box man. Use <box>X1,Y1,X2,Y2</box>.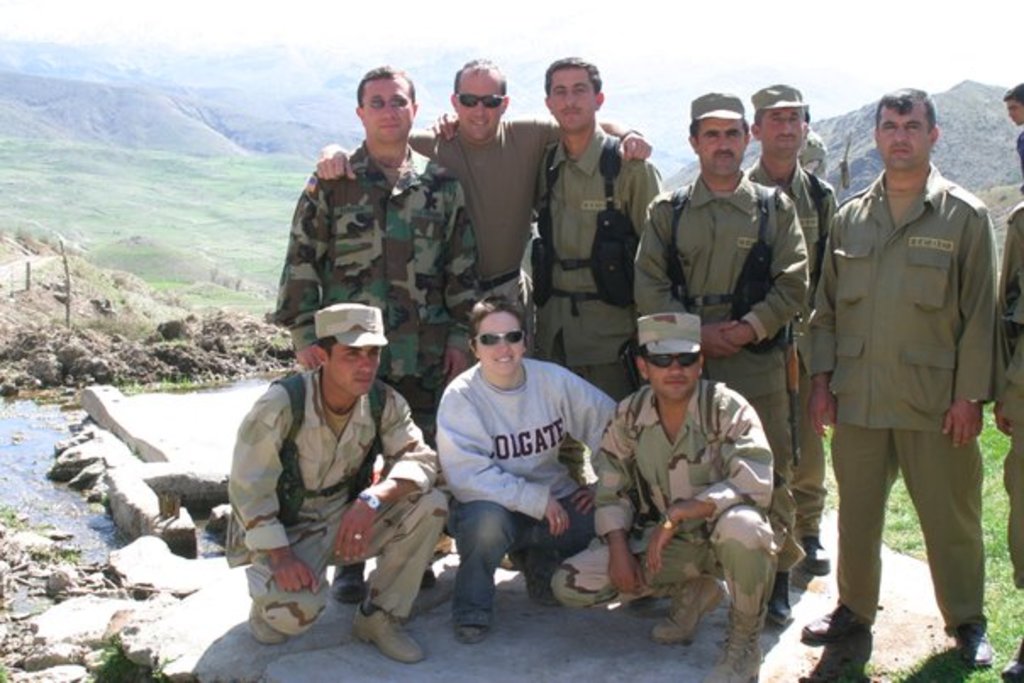
<box>315,54,651,576</box>.
